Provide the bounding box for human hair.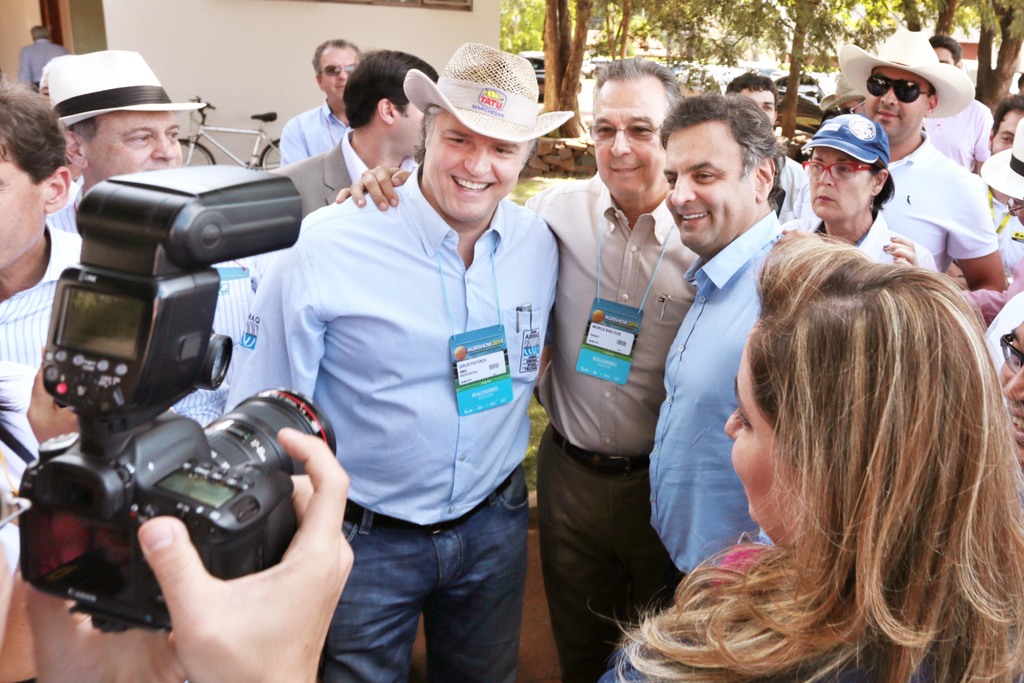
(591, 62, 686, 115).
